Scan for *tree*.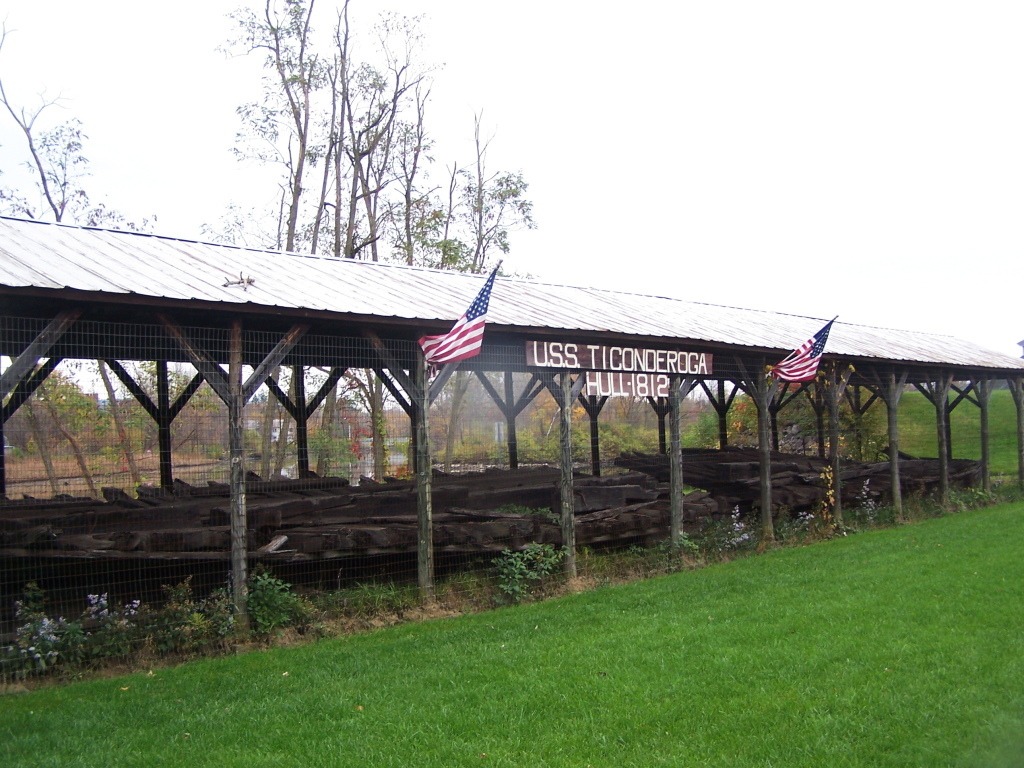
Scan result: pyautogui.locateOnScreen(120, 348, 238, 469).
